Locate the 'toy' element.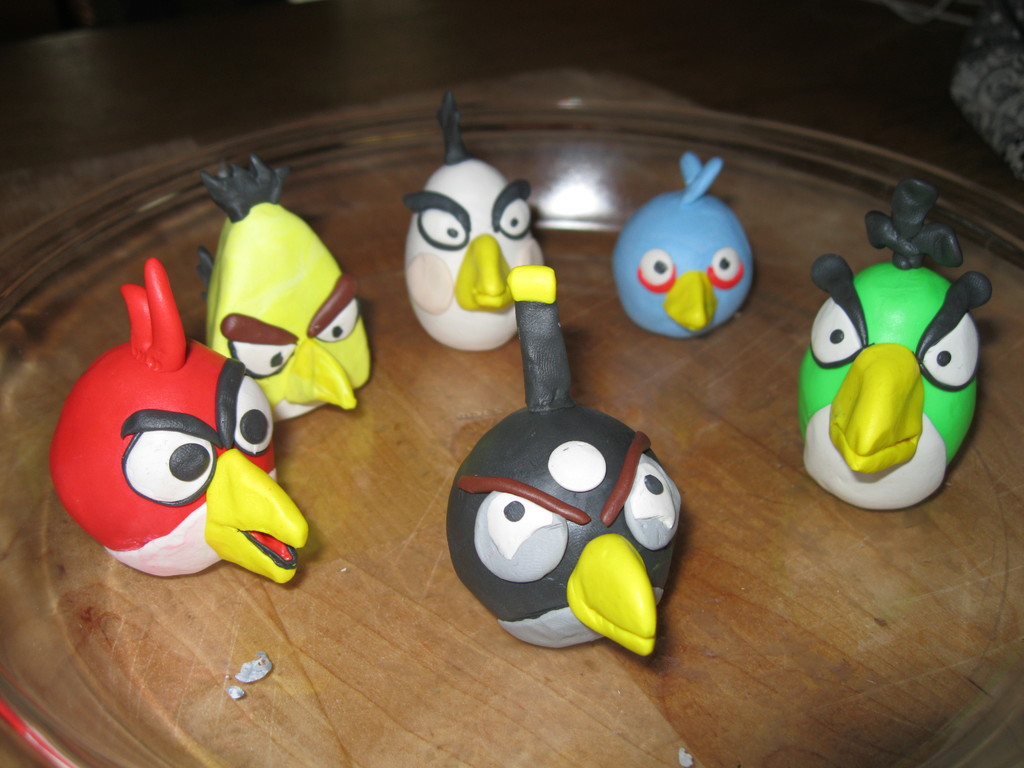
Element bbox: l=449, t=264, r=684, b=660.
